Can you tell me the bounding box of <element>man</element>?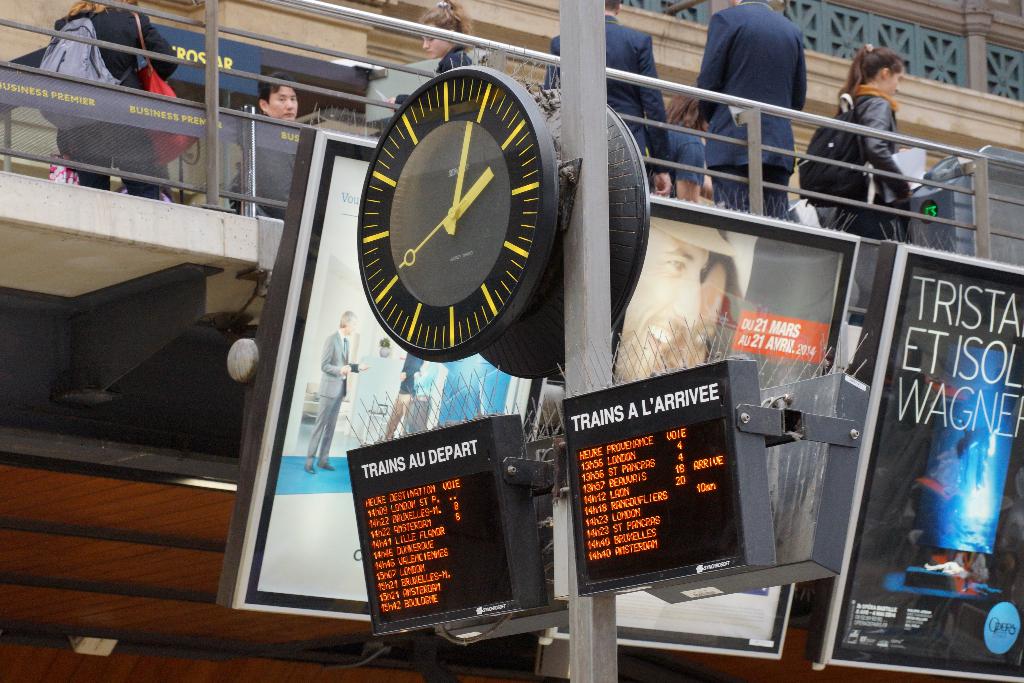
<region>694, 0, 813, 226</region>.
